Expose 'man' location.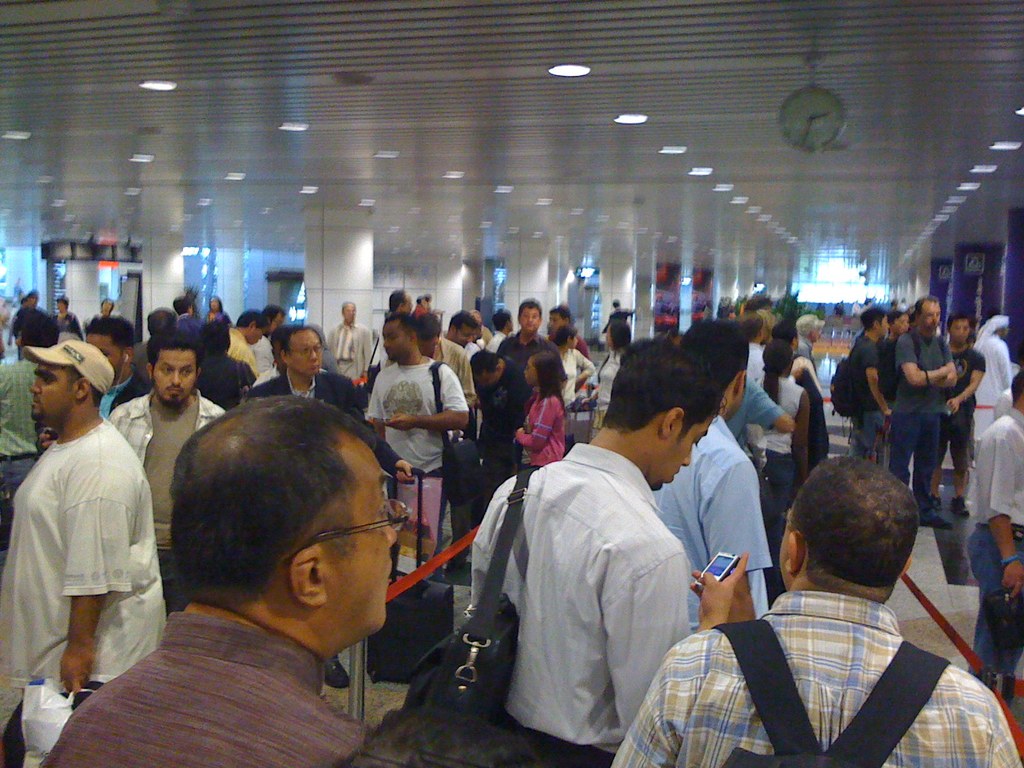
Exposed at [x1=245, y1=322, x2=367, y2=424].
